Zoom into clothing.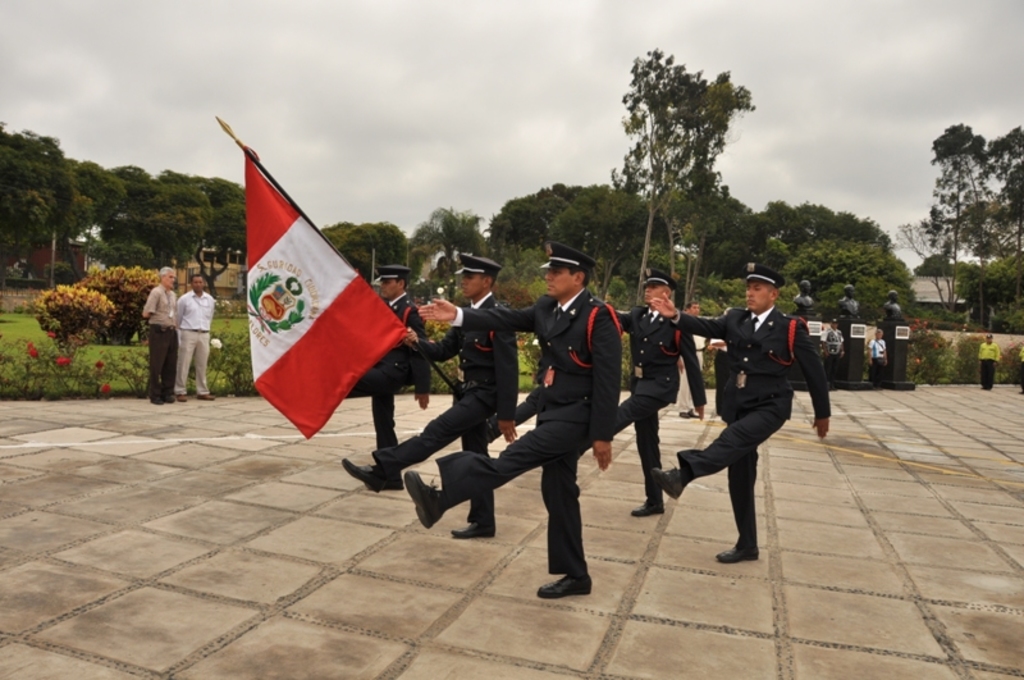
Zoom target: [x1=448, y1=286, x2=626, y2=570].
